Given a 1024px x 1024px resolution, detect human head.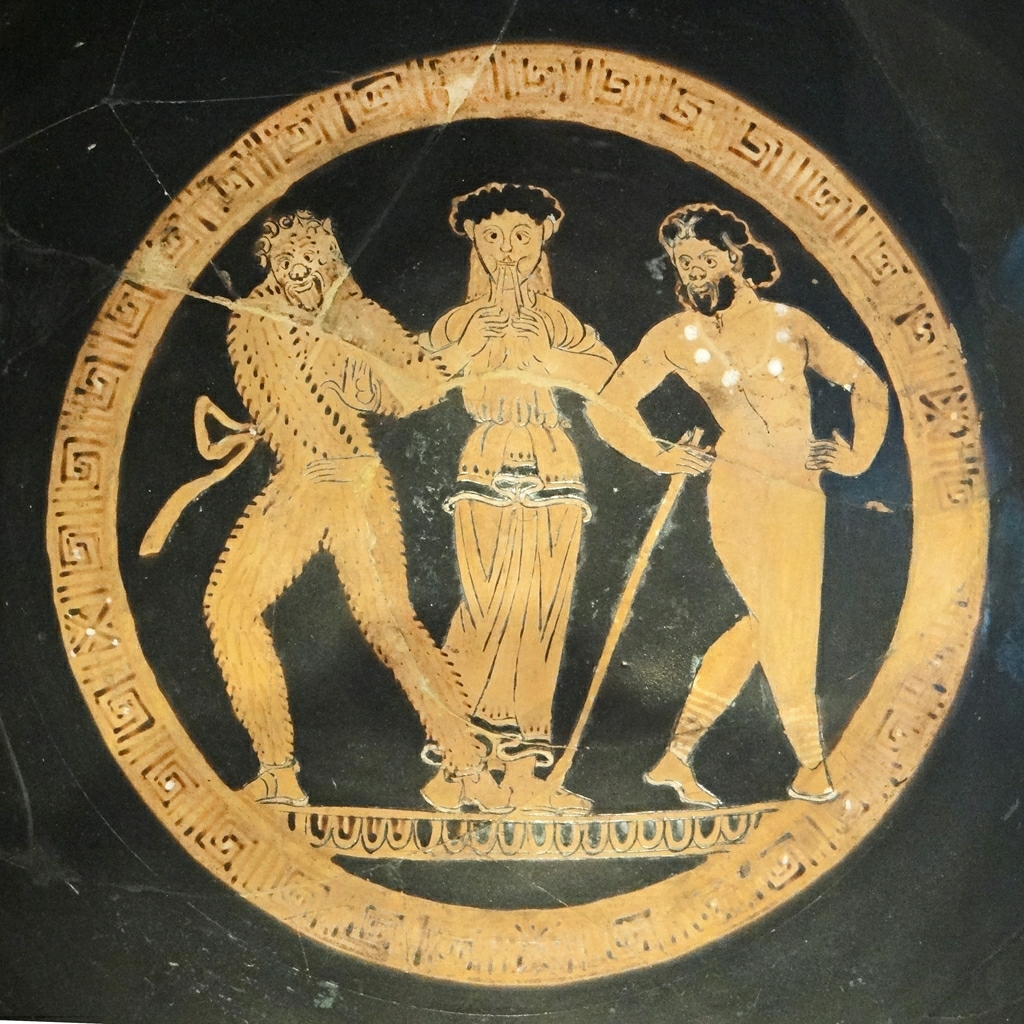
box=[654, 207, 783, 319].
